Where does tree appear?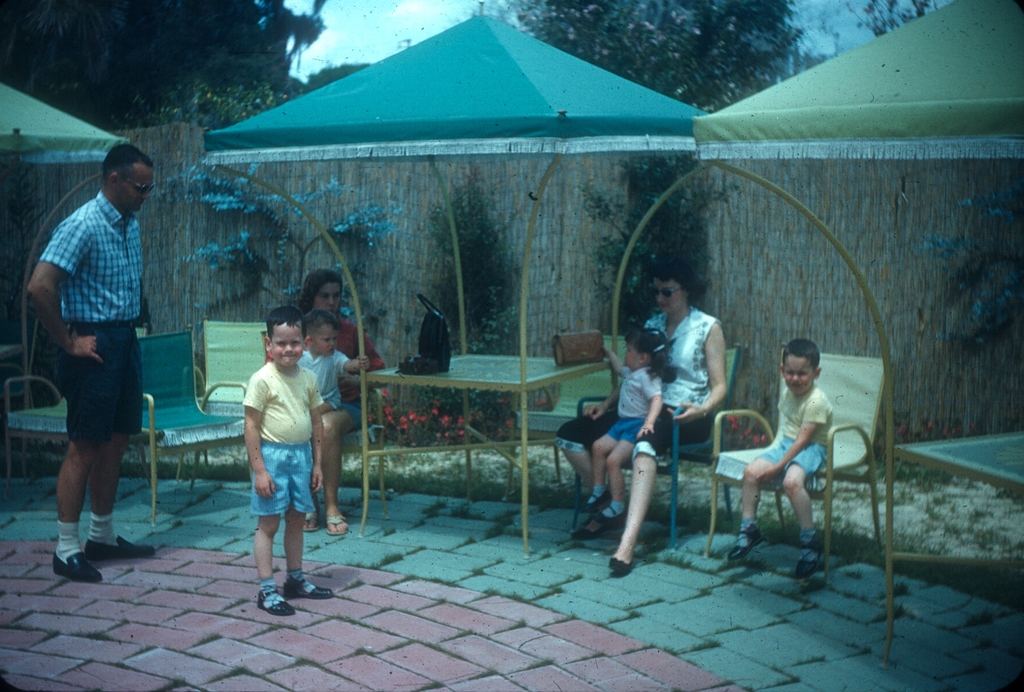
Appears at rect(477, 0, 829, 108).
